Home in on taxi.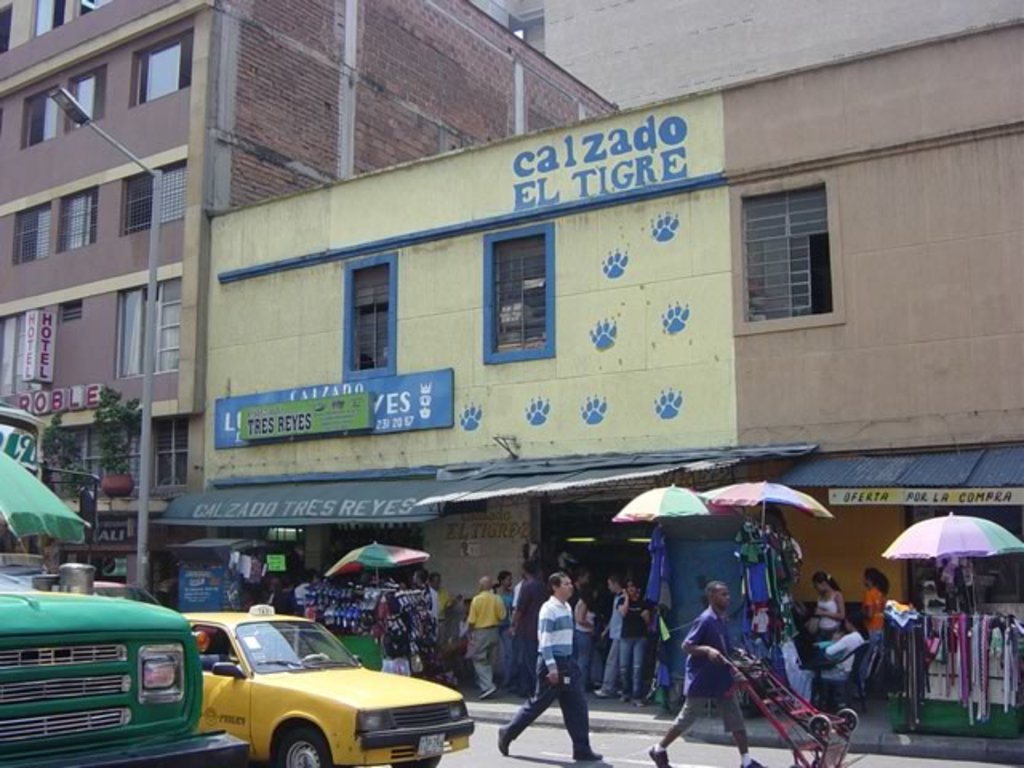
Homed in at [x1=165, y1=608, x2=466, y2=763].
